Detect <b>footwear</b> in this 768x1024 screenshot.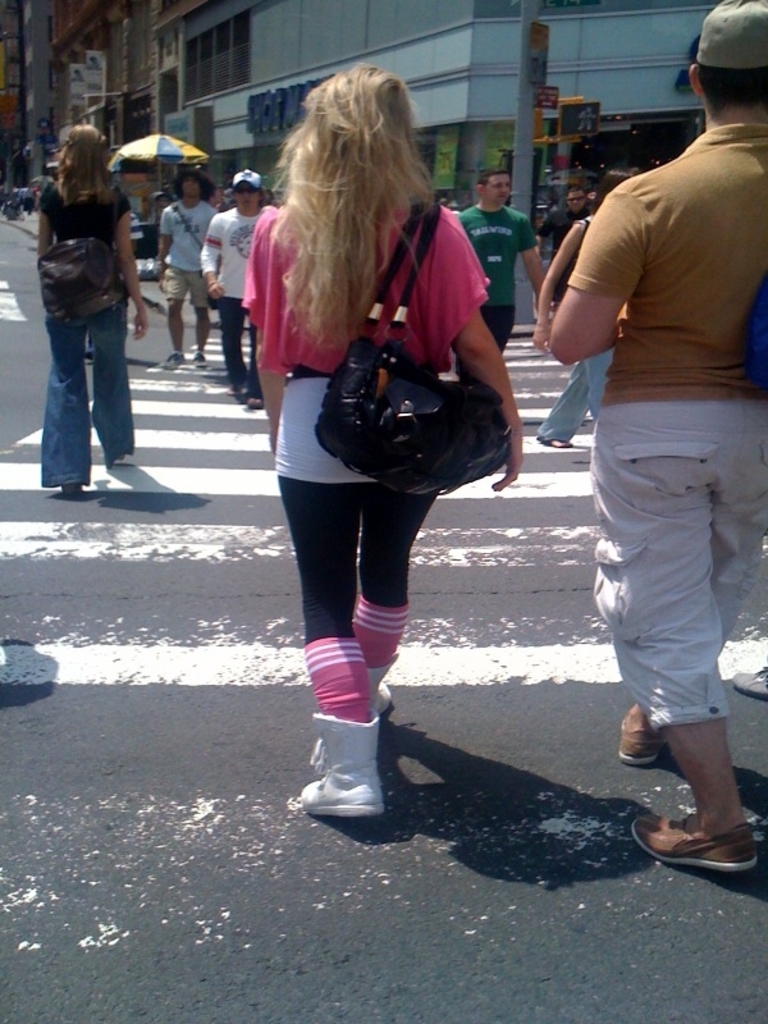
Detection: 160/353/186/371.
